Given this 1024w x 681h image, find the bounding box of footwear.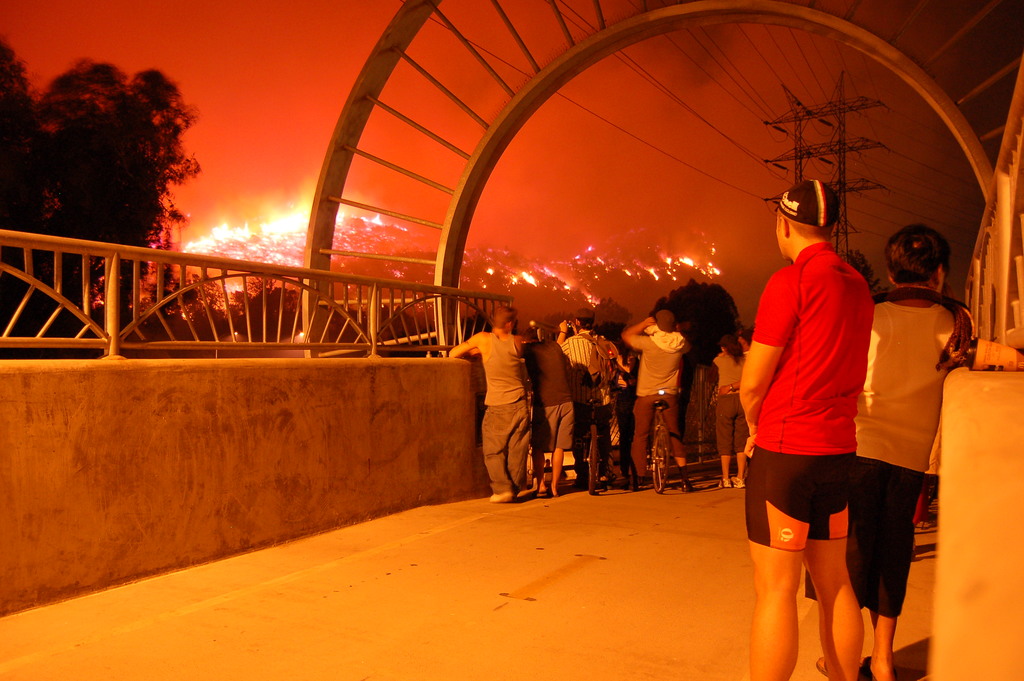
913 514 940 534.
